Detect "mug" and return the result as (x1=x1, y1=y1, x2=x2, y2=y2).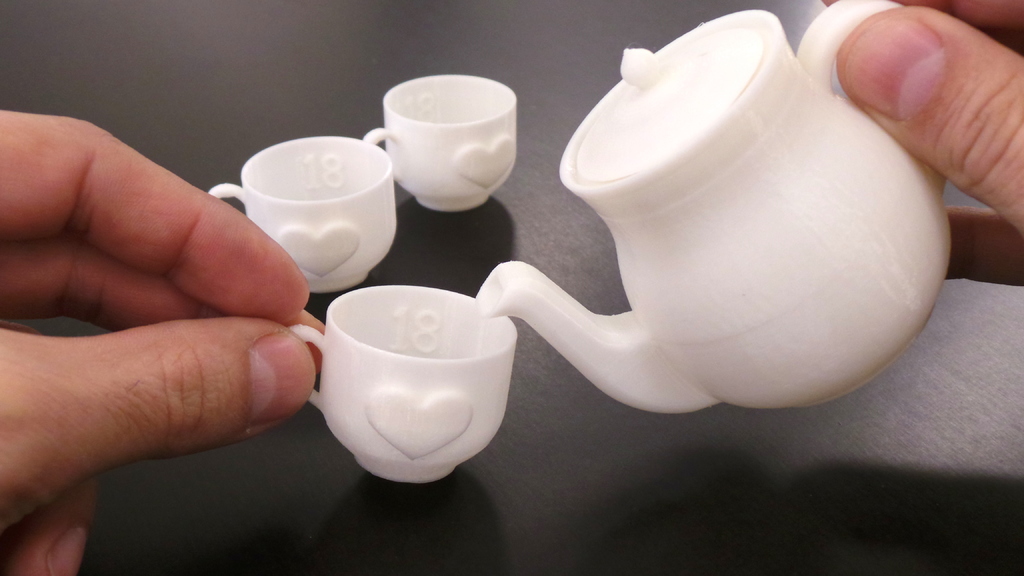
(x1=289, y1=282, x2=519, y2=482).
